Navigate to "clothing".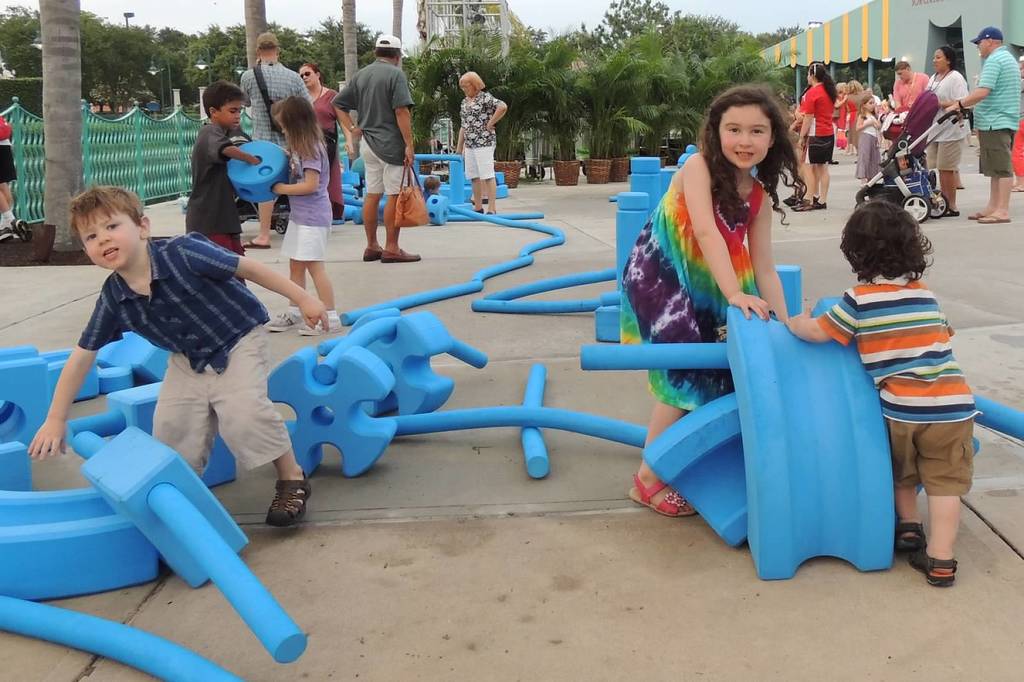
Navigation target: 856/109/887/181.
